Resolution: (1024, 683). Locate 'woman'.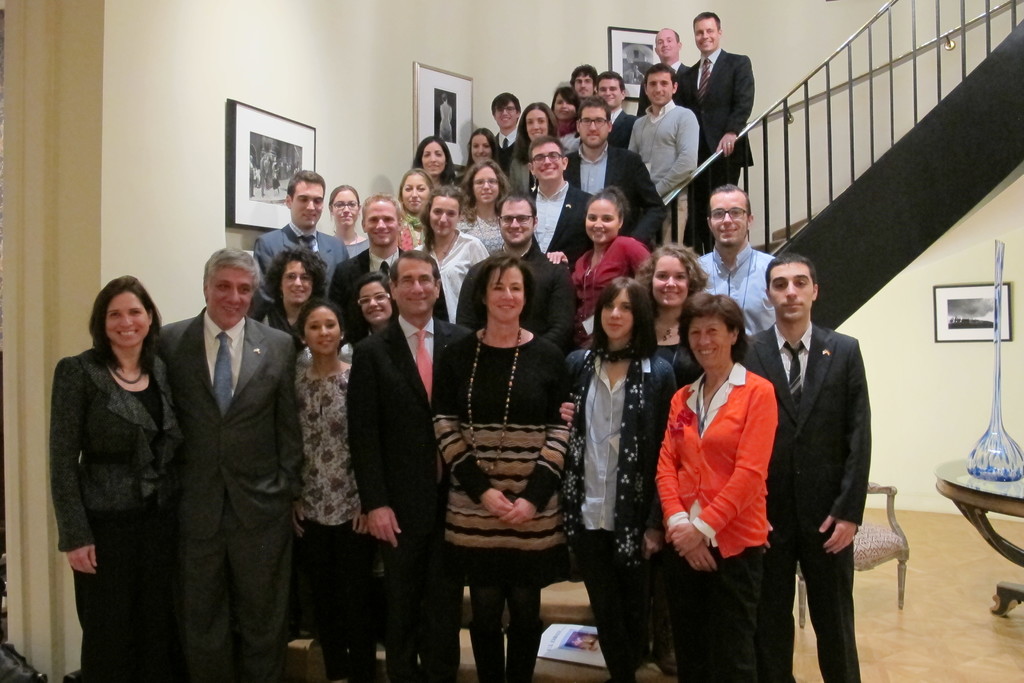
detection(436, 253, 572, 682).
